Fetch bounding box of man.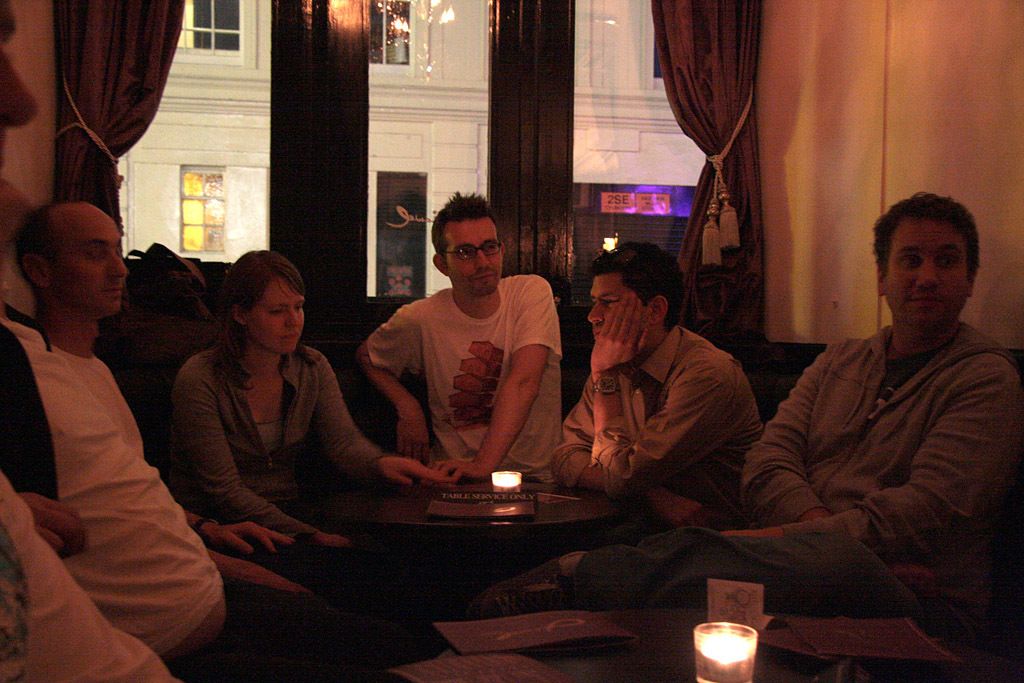
Bbox: select_region(468, 193, 1023, 634).
